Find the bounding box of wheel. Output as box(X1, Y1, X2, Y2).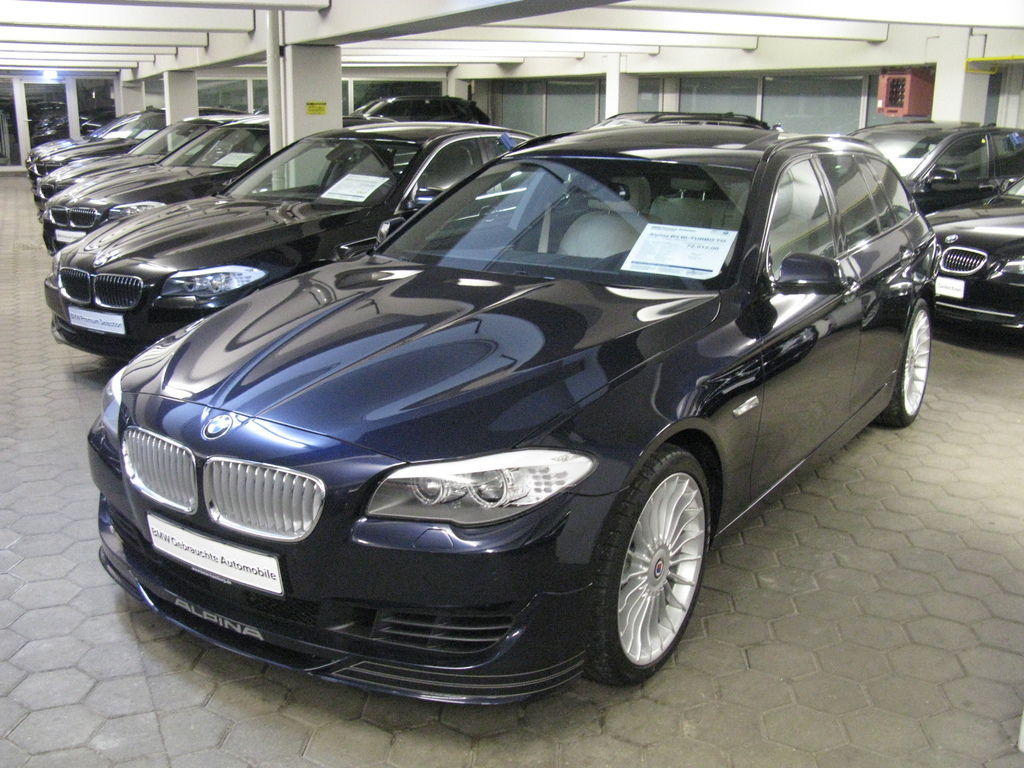
box(595, 456, 721, 678).
